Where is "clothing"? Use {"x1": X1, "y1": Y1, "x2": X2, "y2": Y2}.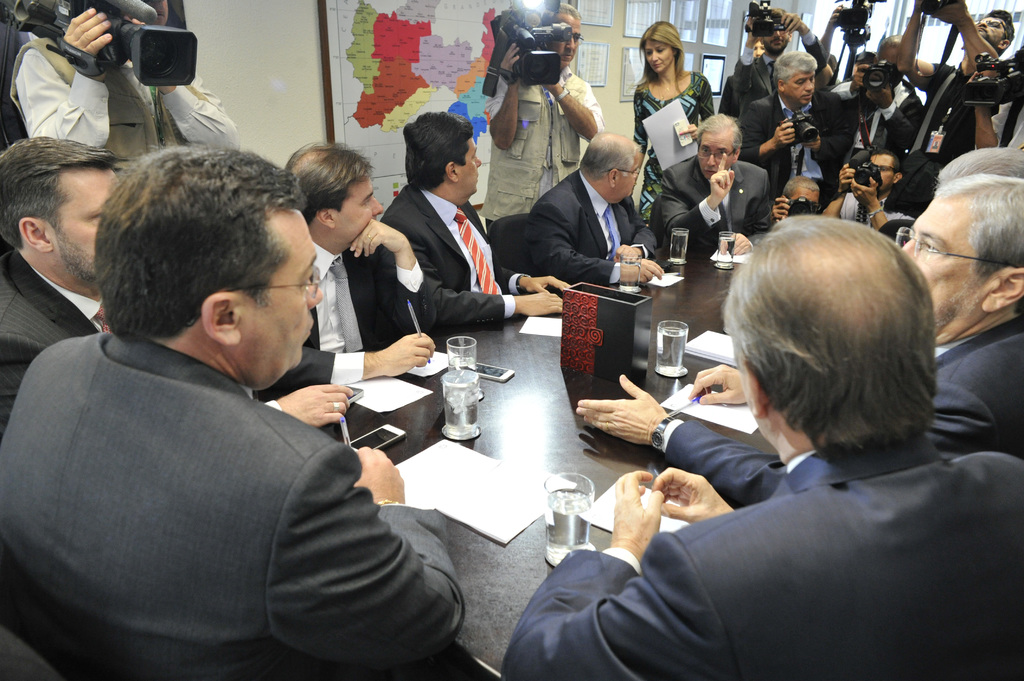
{"x1": 719, "y1": 51, "x2": 776, "y2": 118}.
